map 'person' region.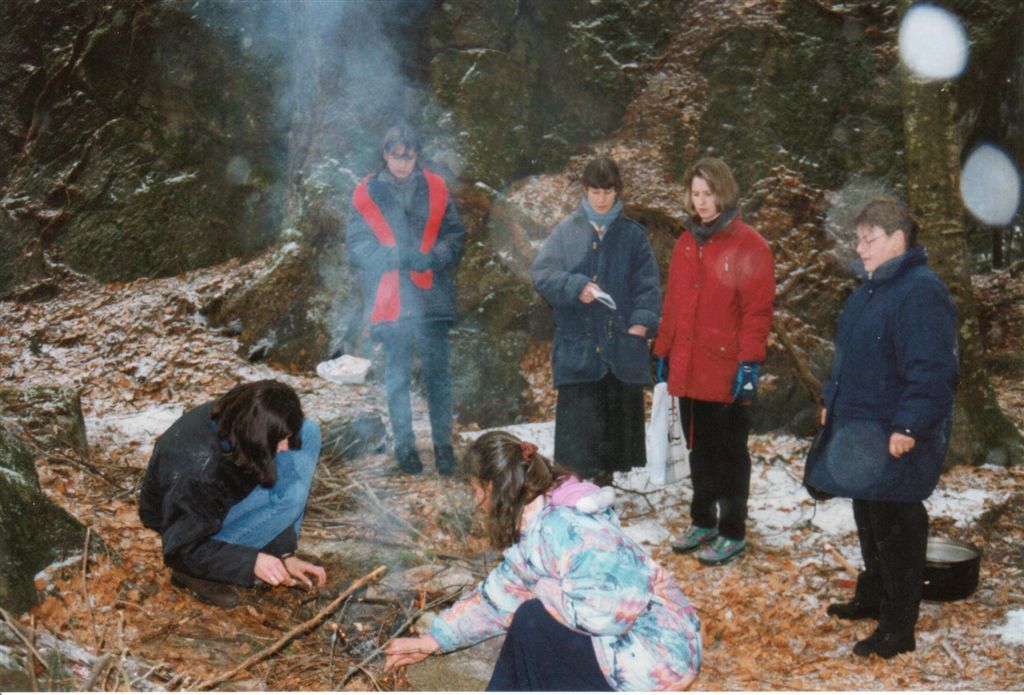
Mapped to pyautogui.locateOnScreen(801, 193, 968, 659).
